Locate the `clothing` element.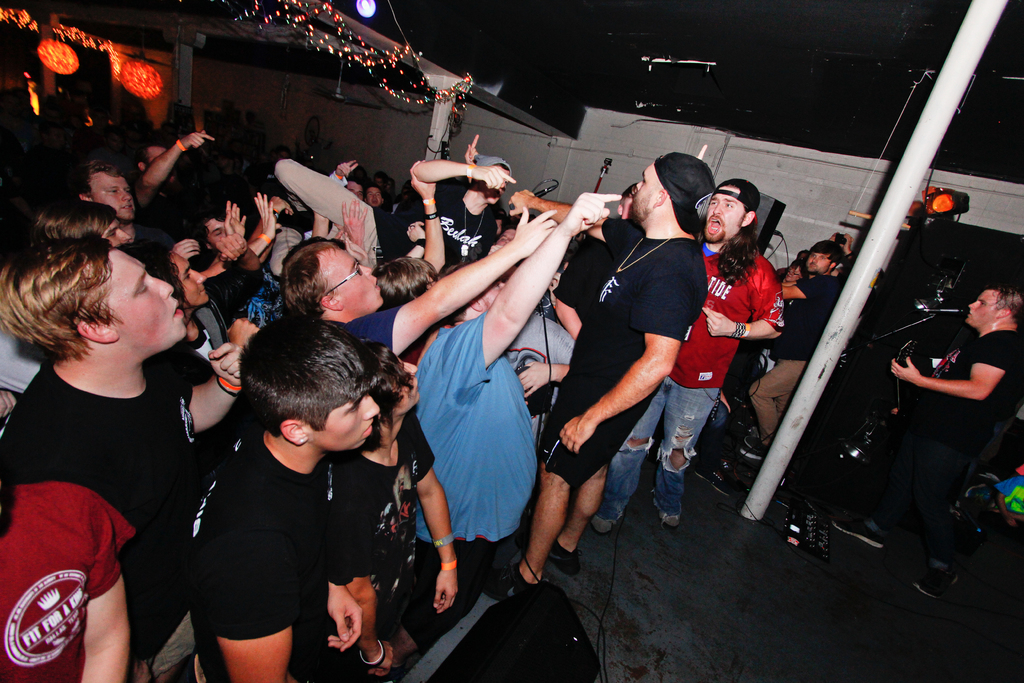
Element bbox: (x1=612, y1=233, x2=785, y2=523).
